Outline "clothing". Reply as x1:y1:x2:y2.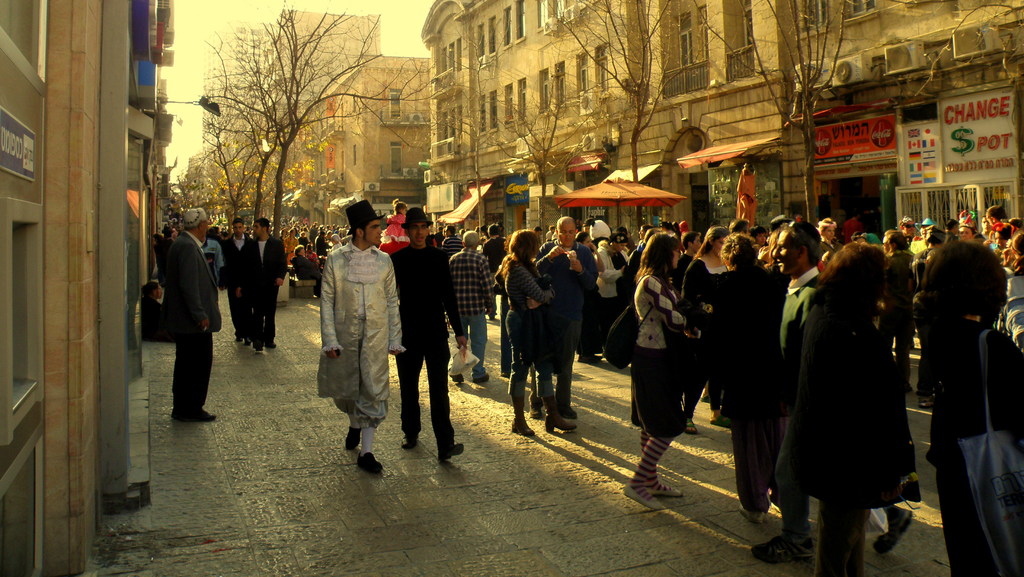
780:262:826:436.
